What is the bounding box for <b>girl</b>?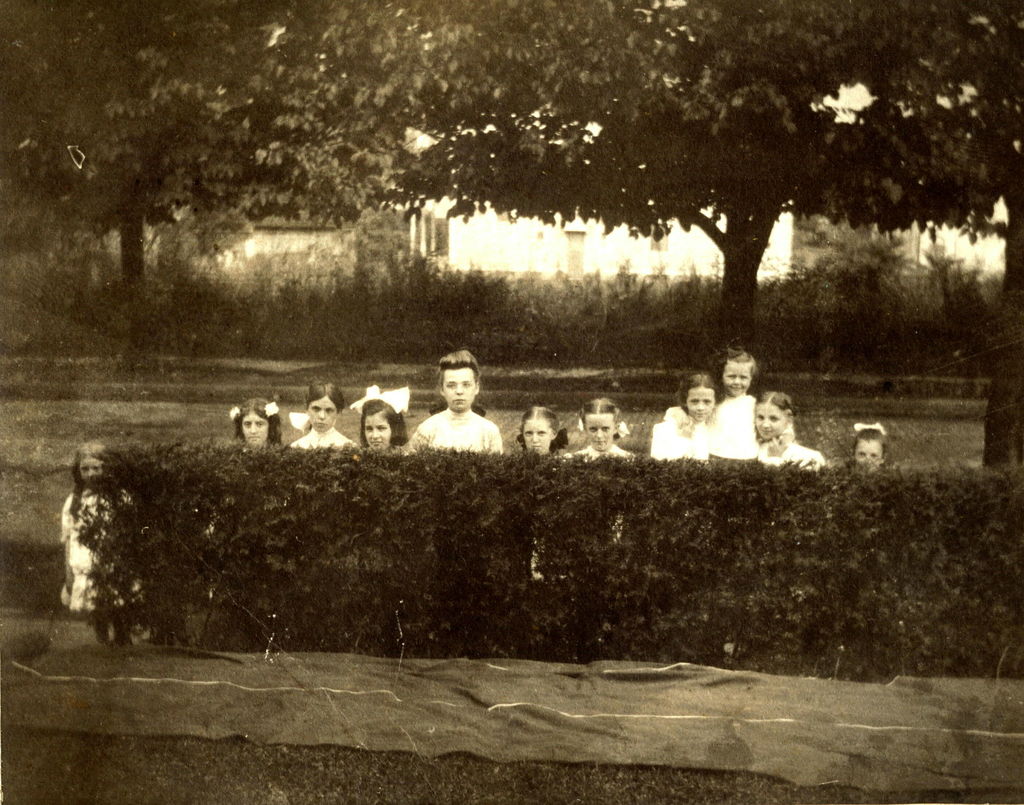
<bbox>516, 405, 568, 454</bbox>.
